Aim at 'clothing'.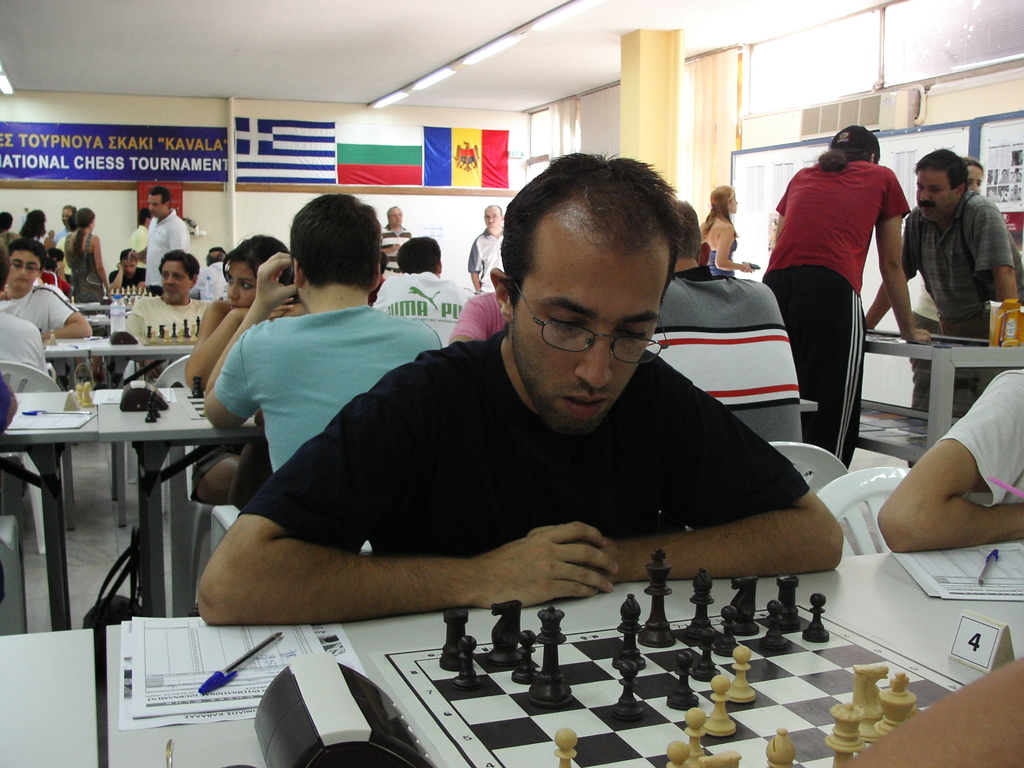
Aimed at rect(207, 300, 456, 484).
